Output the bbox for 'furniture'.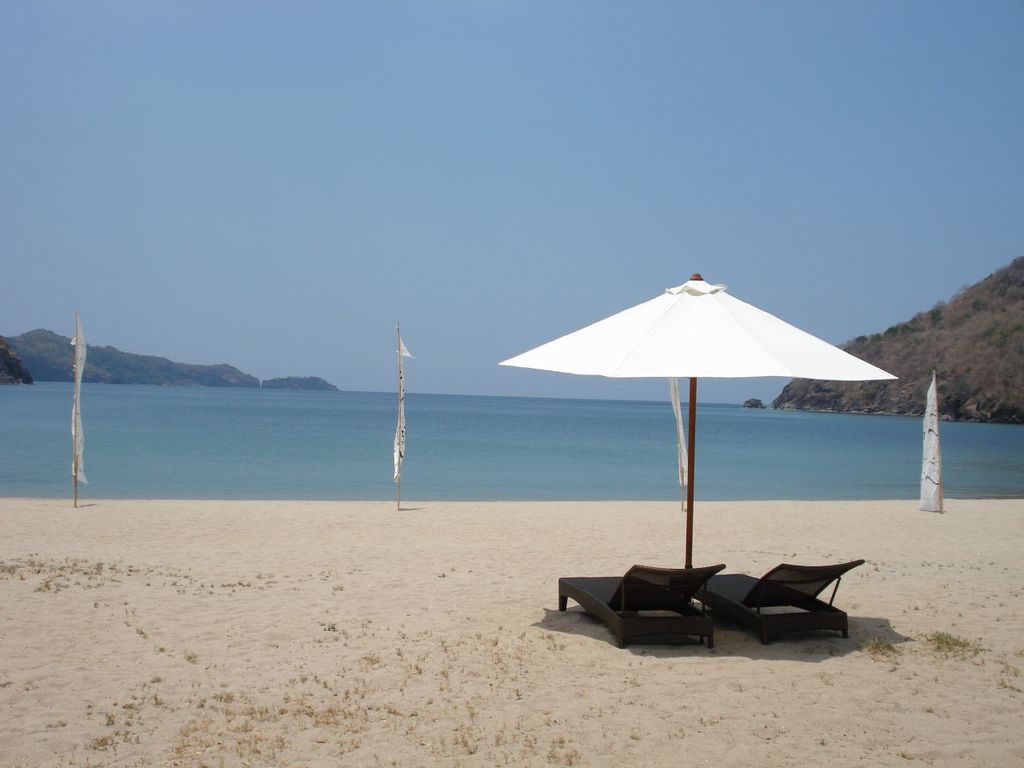
bbox=(697, 558, 871, 646).
